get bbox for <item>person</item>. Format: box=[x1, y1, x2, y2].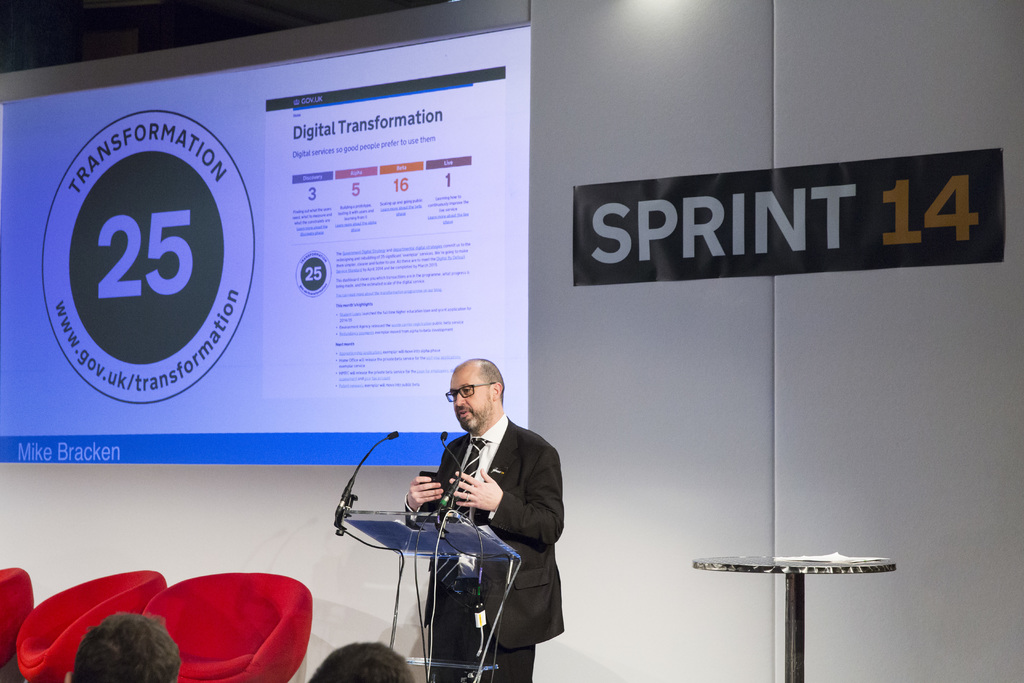
box=[303, 634, 415, 682].
